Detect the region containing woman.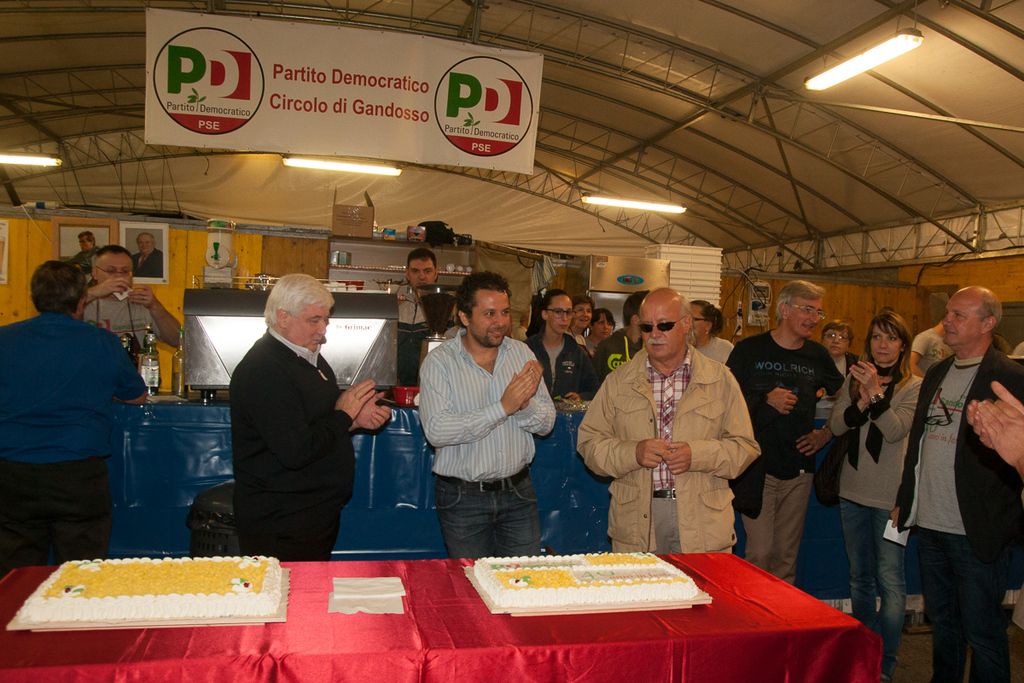
left=822, top=316, right=860, bottom=383.
